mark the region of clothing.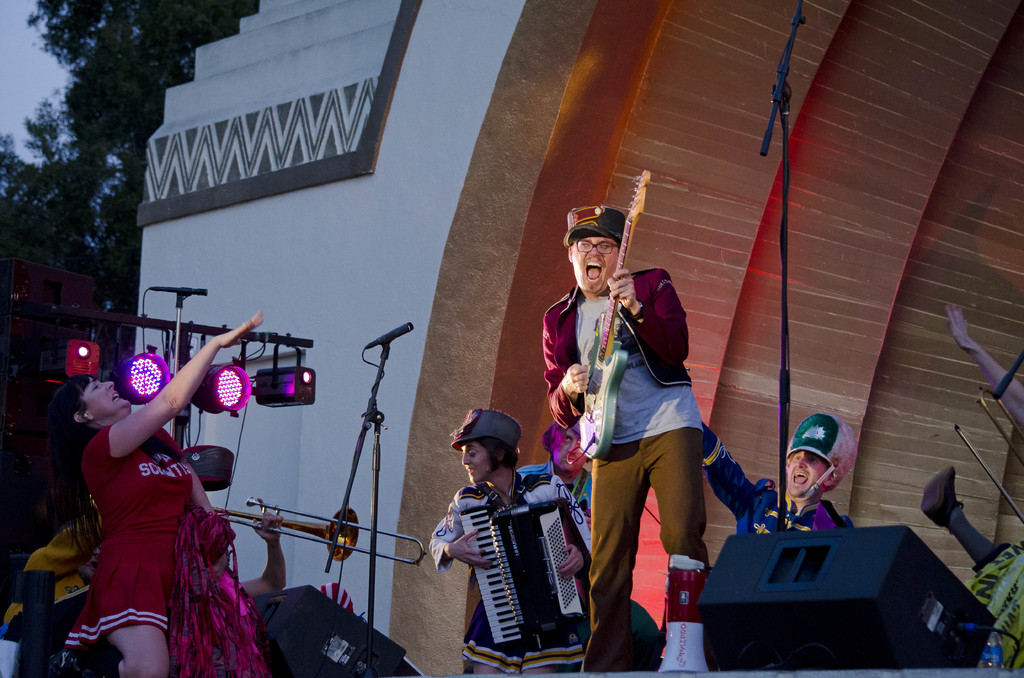
Region: 0,510,101,642.
